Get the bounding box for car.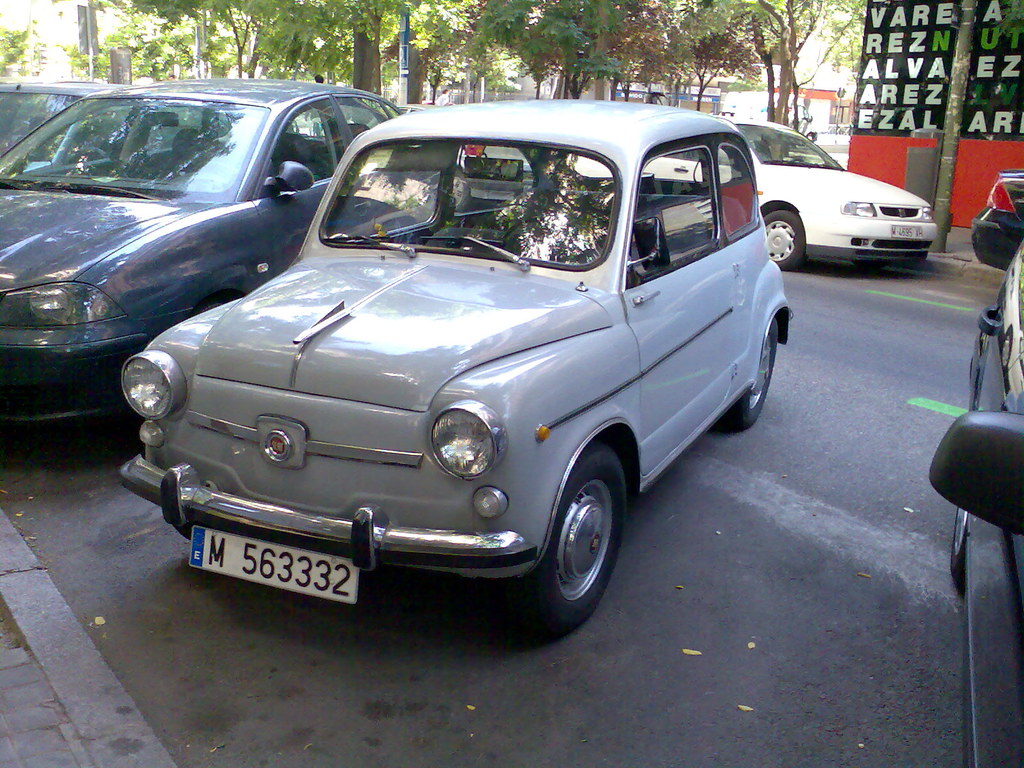
[0,78,404,417].
